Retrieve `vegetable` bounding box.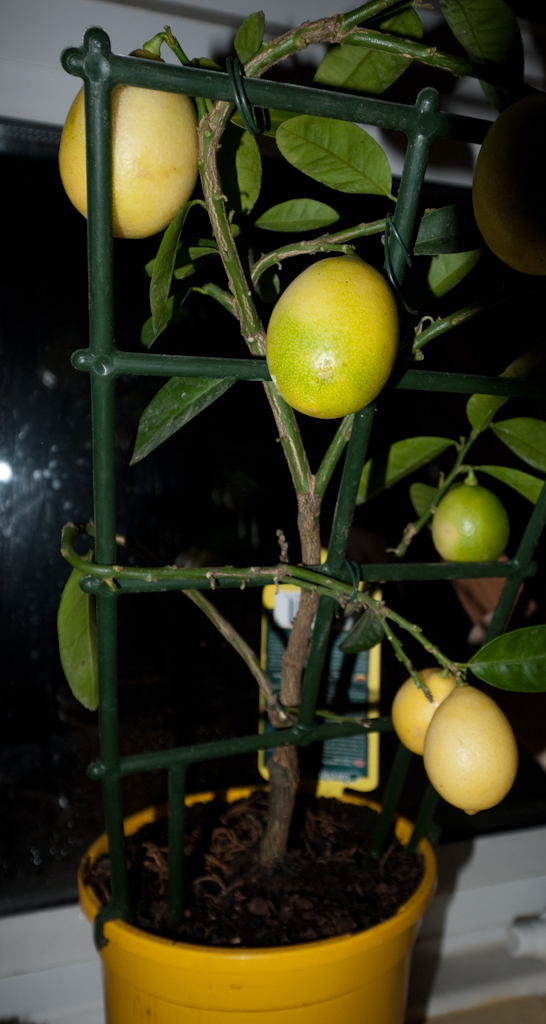
Bounding box: <region>58, 40, 199, 239</region>.
